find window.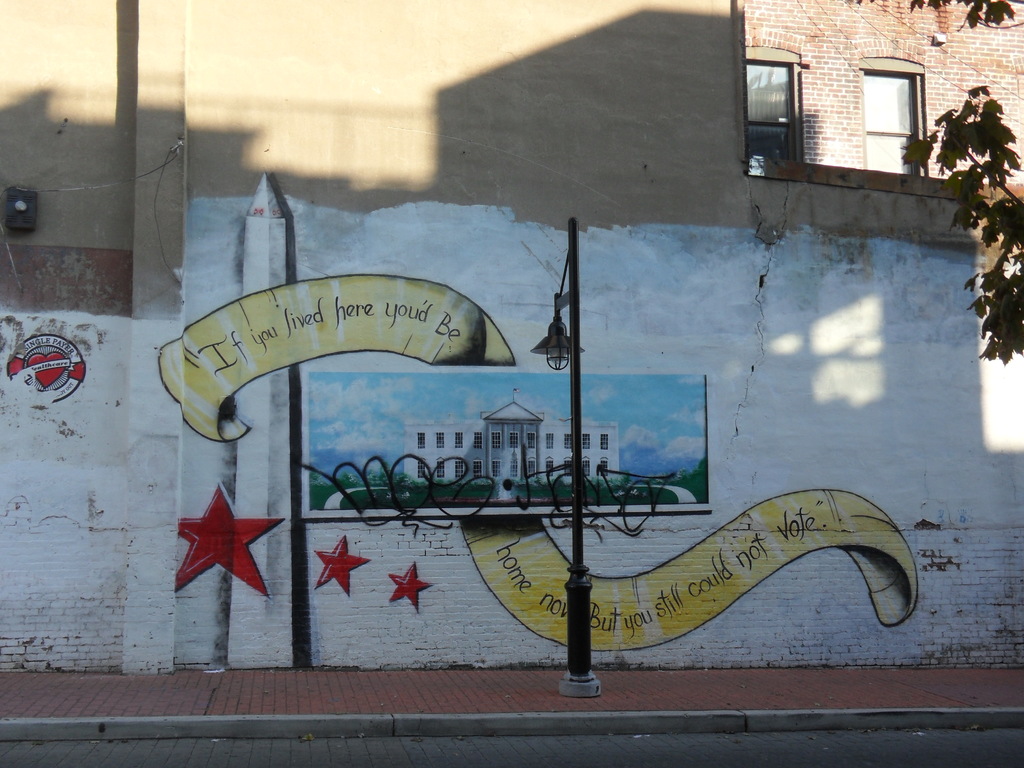
pyautogui.locateOnScreen(580, 456, 591, 475).
